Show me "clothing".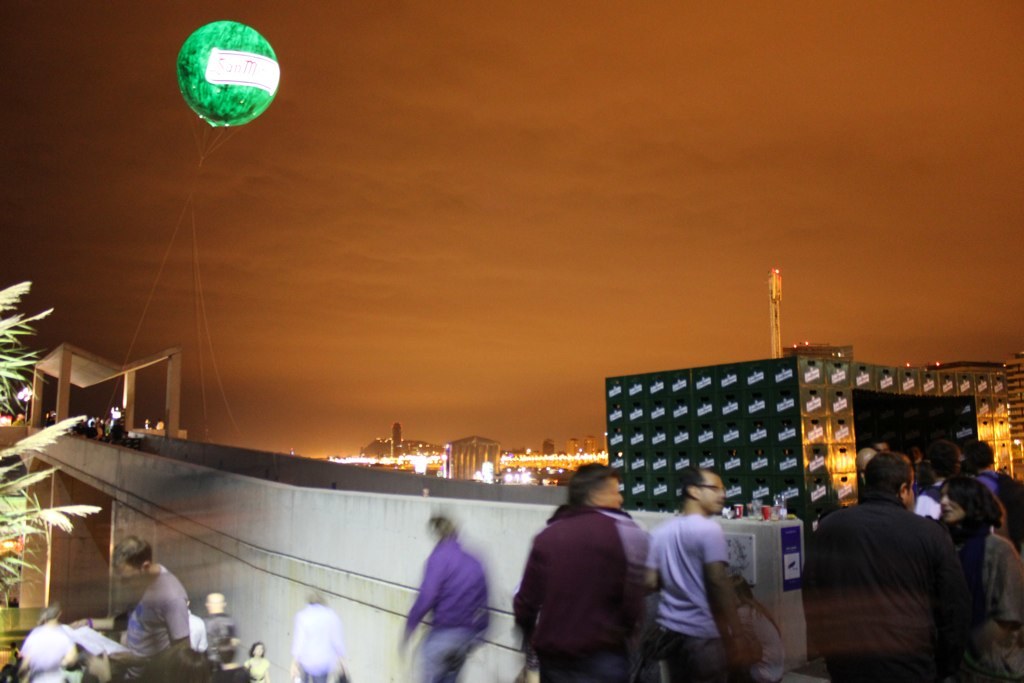
"clothing" is here: 239 655 269 682.
